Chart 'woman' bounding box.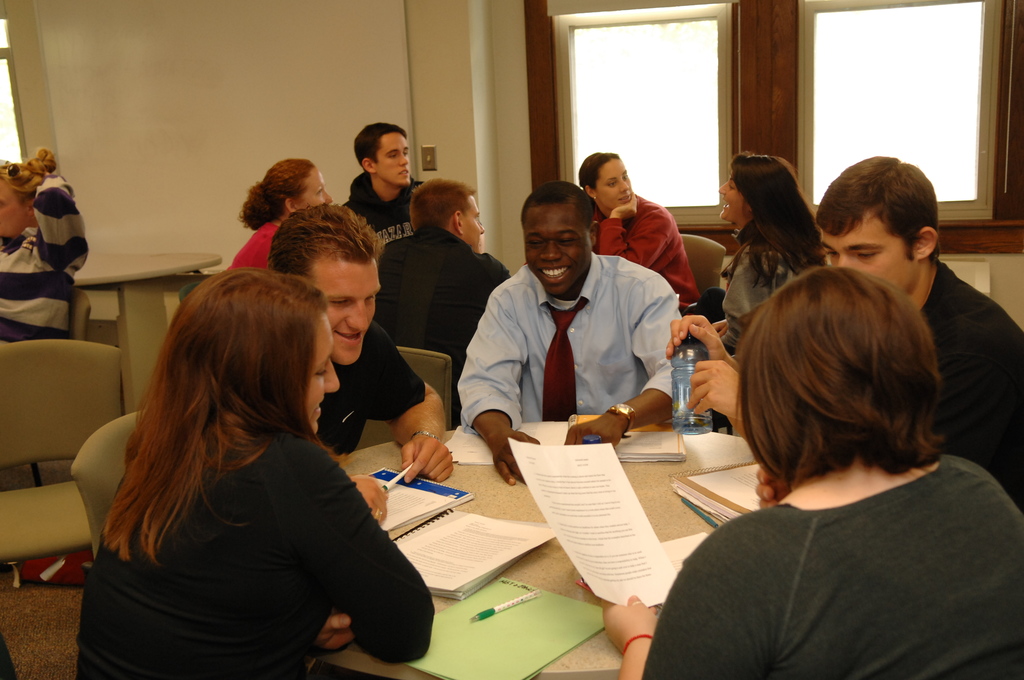
Charted: {"x1": 76, "y1": 248, "x2": 422, "y2": 675}.
